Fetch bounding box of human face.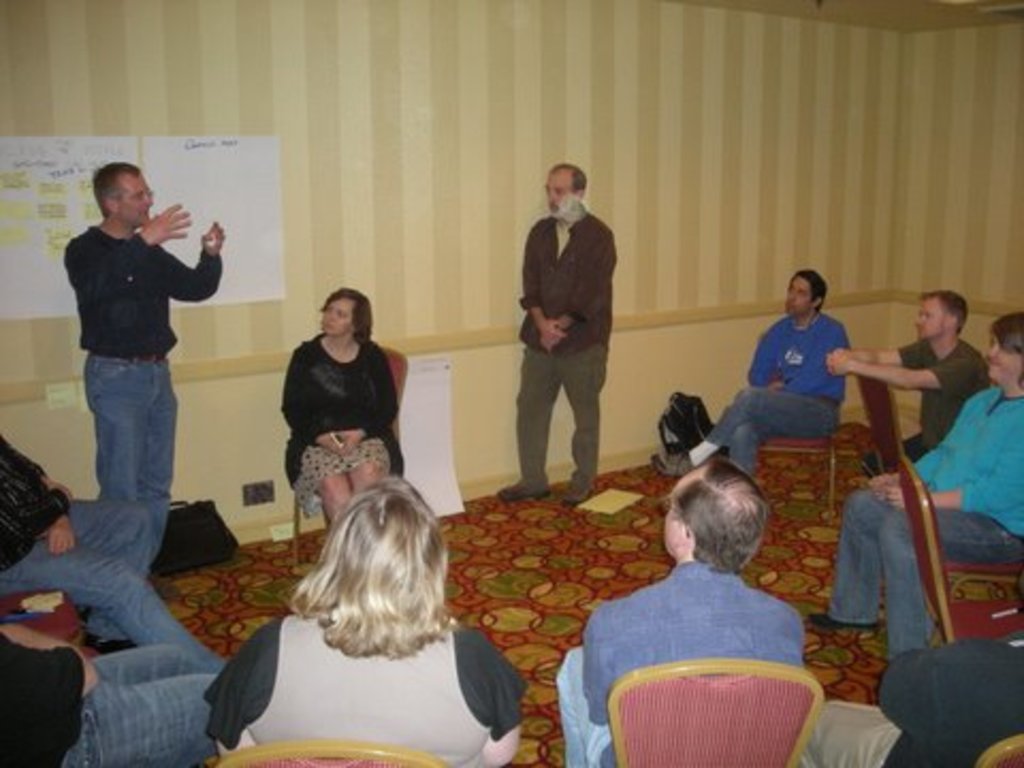
Bbox: left=546, top=173, right=570, bottom=213.
